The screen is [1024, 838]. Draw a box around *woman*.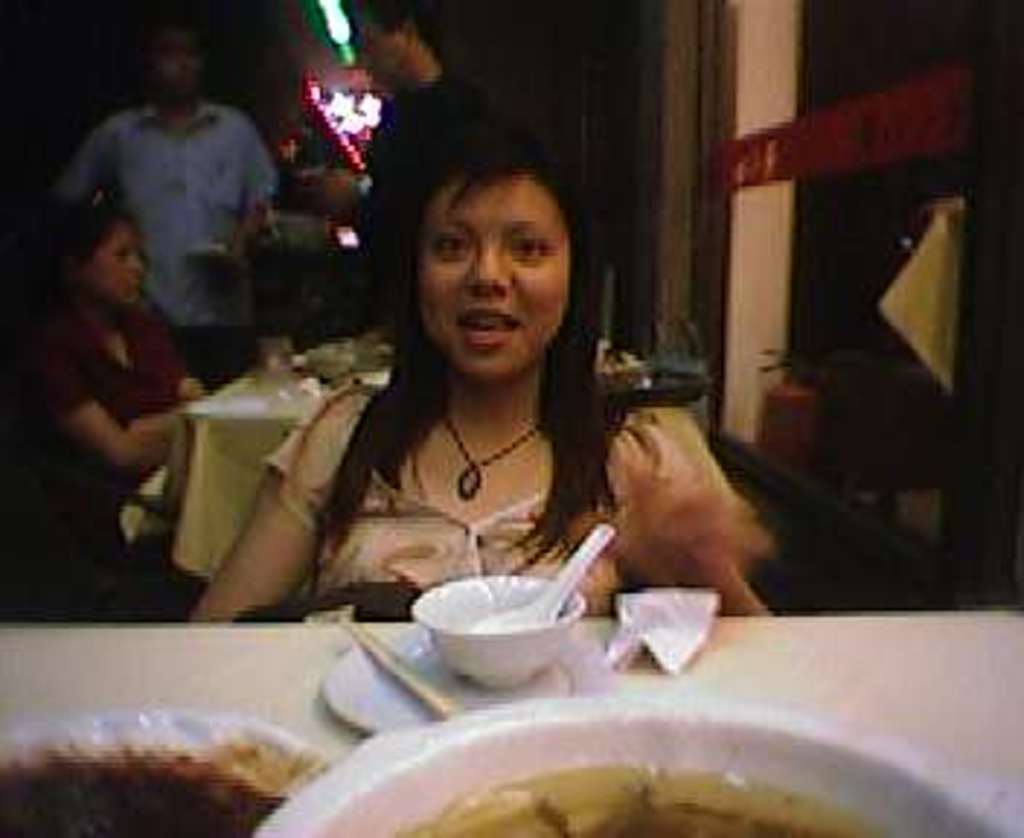
x1=0 y1=177 x2=209 y2=626.
